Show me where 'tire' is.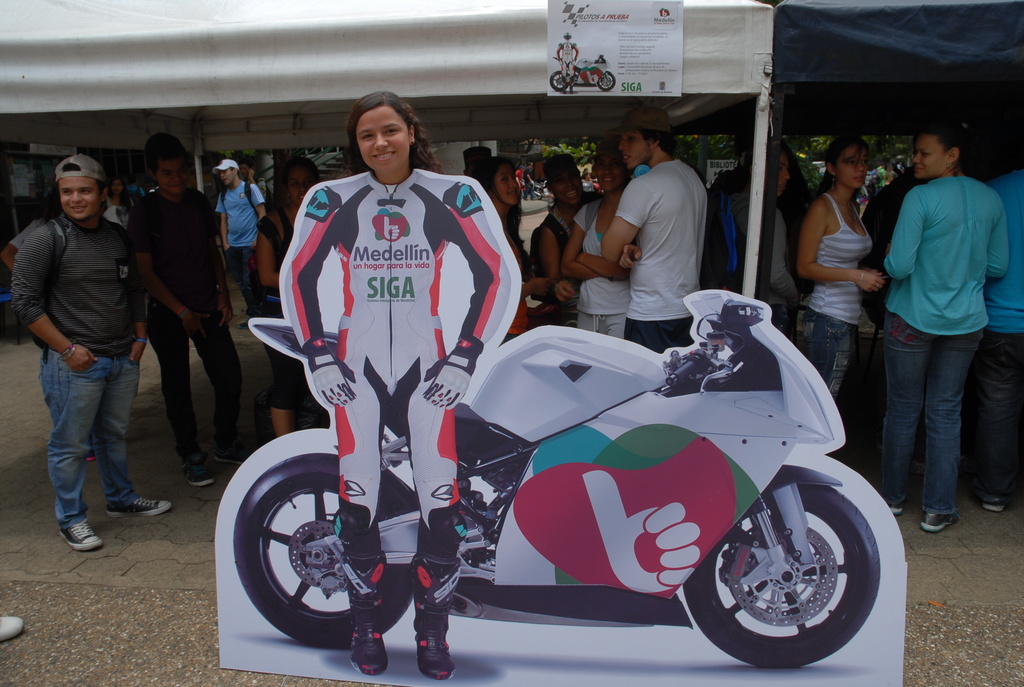
'tire' is at 549 72 569 91.
